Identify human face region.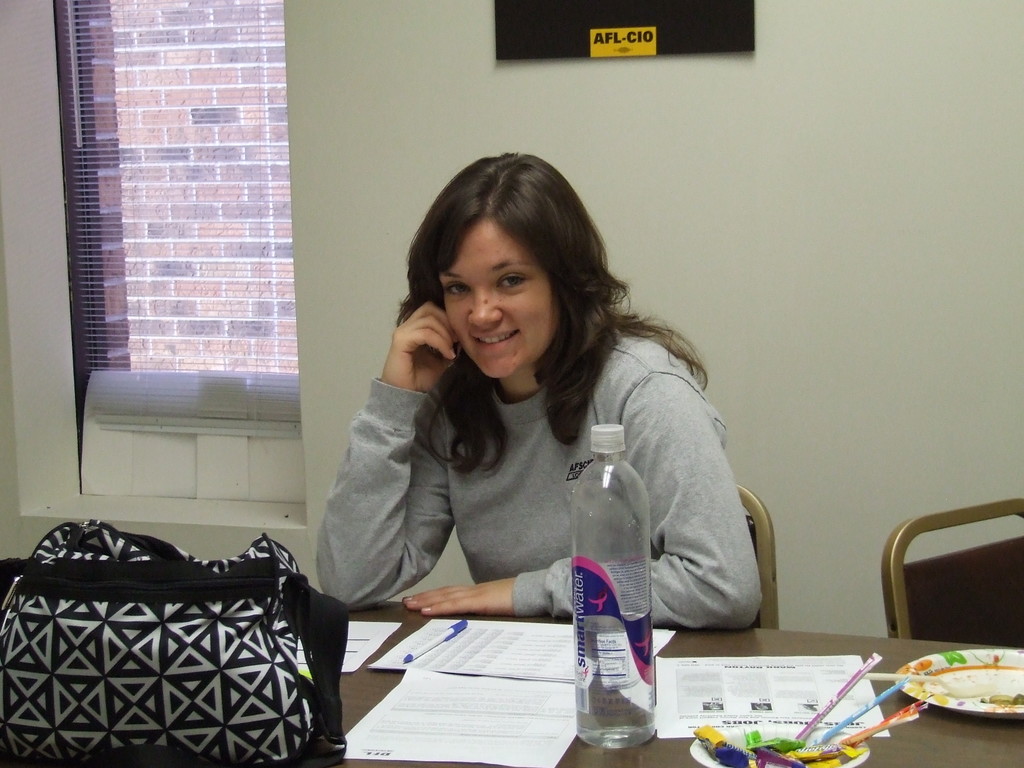
Region: box(439, 214, 558, 380).
